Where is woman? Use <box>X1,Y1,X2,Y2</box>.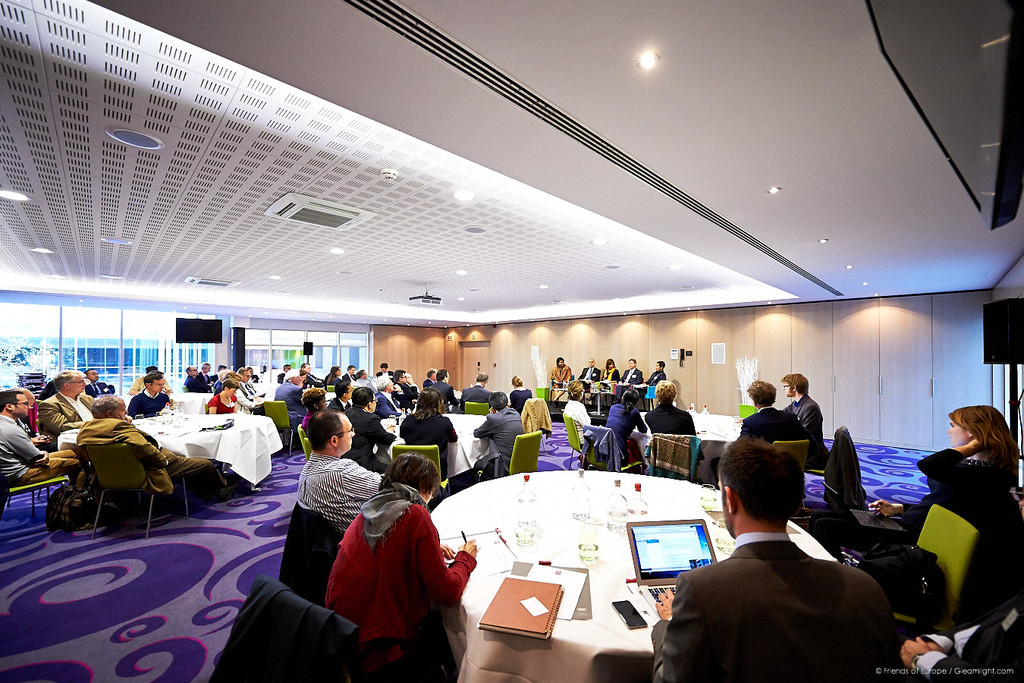
<box>402,388,460,483</box>.
